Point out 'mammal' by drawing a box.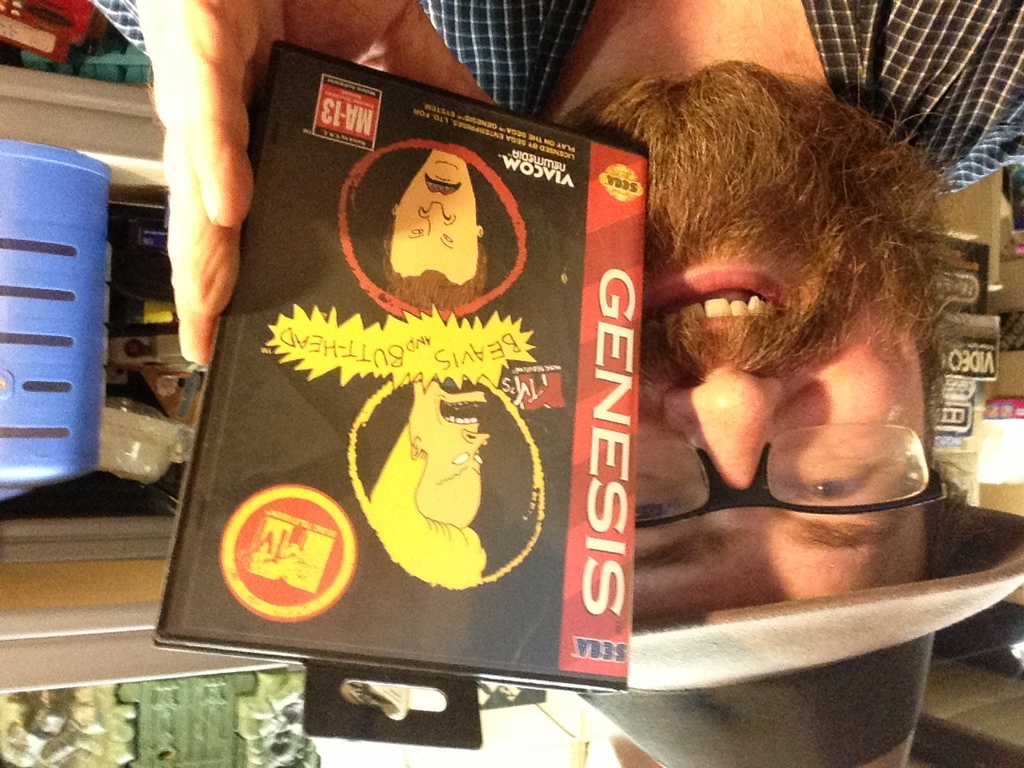
x1=371, y1=370, x2=493, y2=578.
